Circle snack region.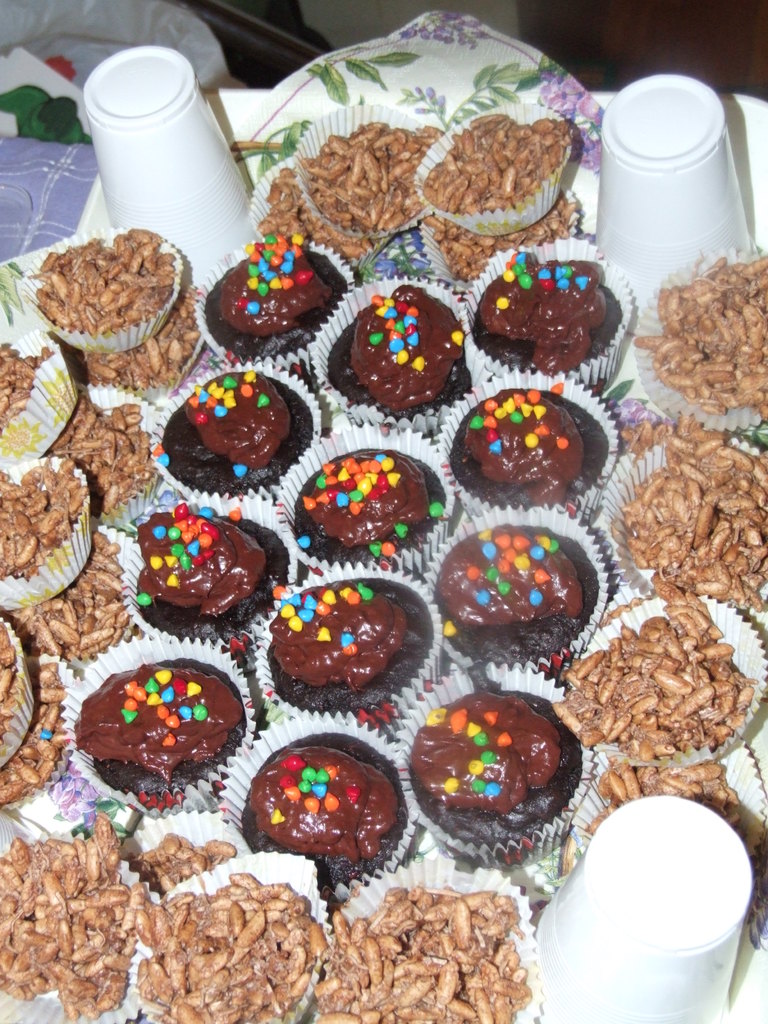
Region: box=[410, 688, 585, 851].
